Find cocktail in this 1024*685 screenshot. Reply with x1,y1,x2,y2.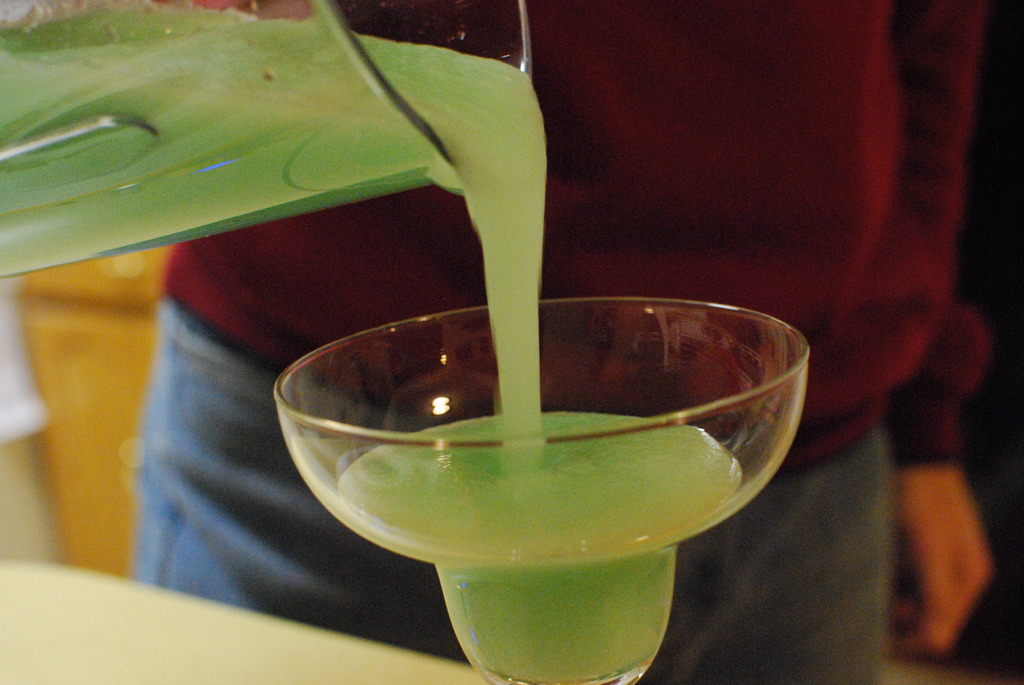
0,0,535,284.
